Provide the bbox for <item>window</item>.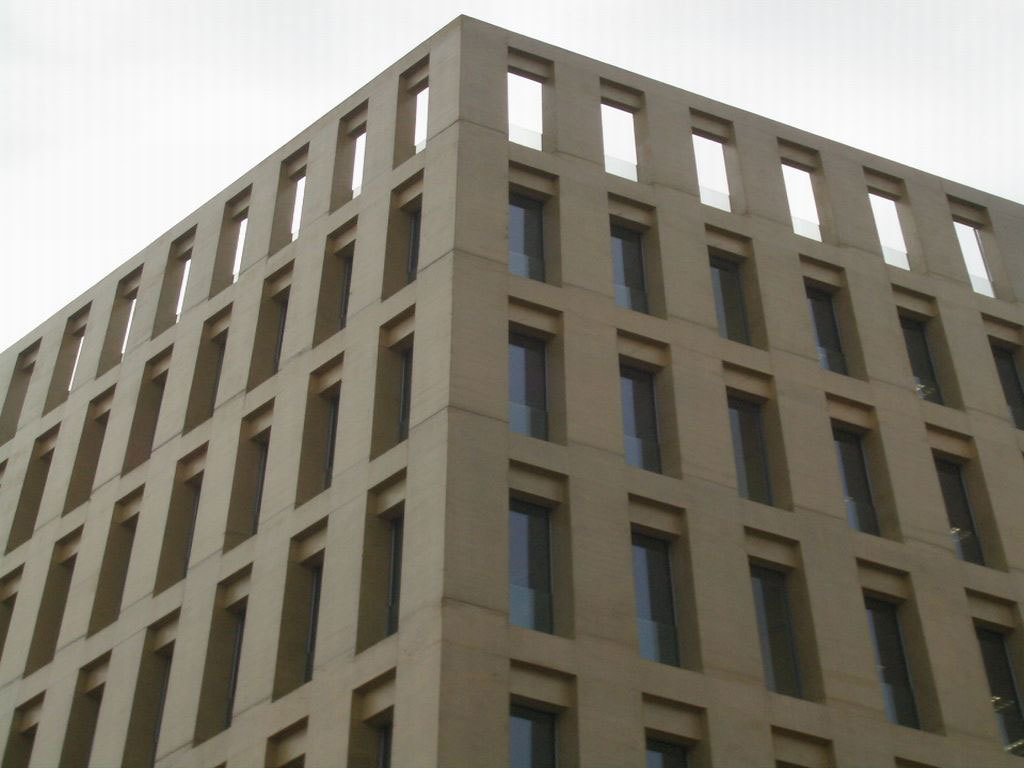
<bbox>618, 361, 670, 474</bbox>.
